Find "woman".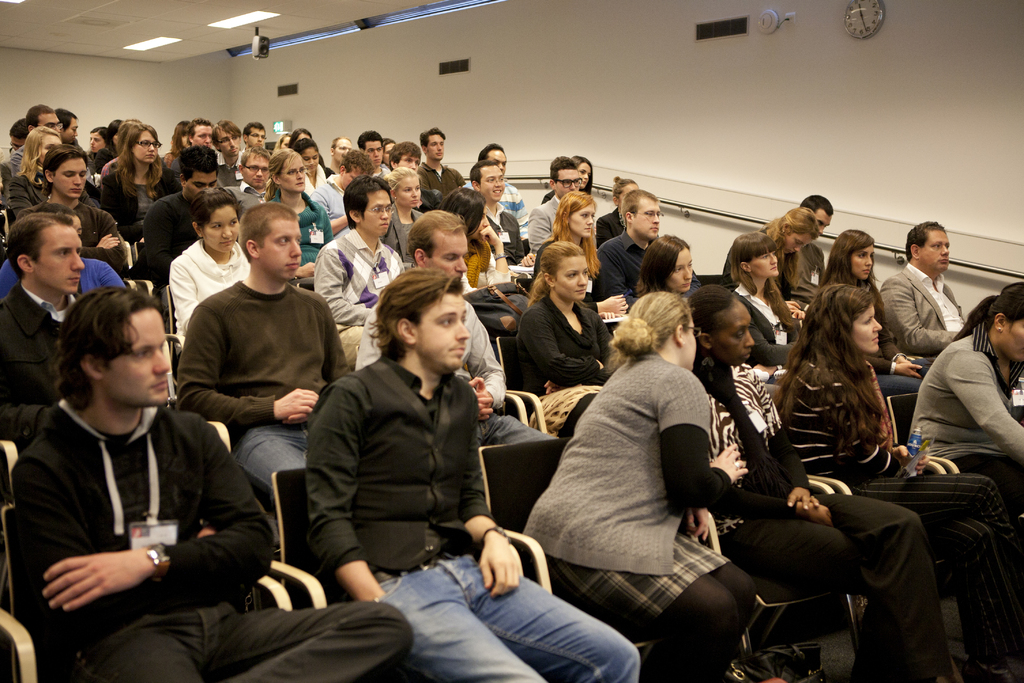
[534,192,627,340].
